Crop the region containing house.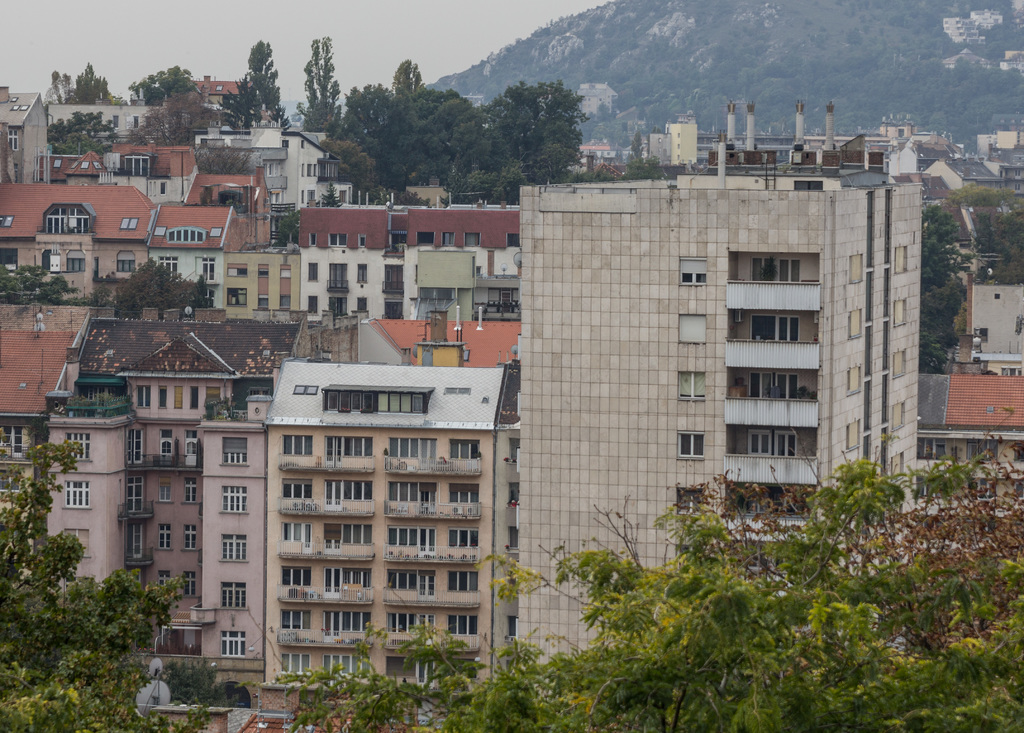
Crop region: rect(262, 128, 363, 208).
